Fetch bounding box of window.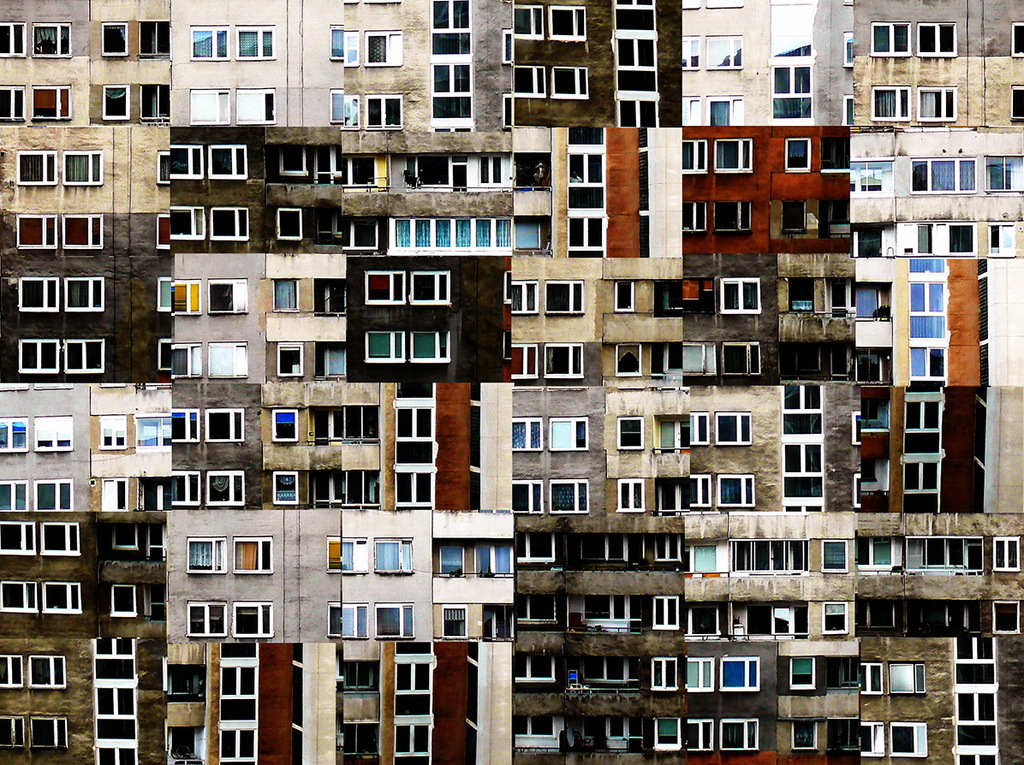
Bbox: pyautogui.locateOnScreen(708, 340, 765, 377).
